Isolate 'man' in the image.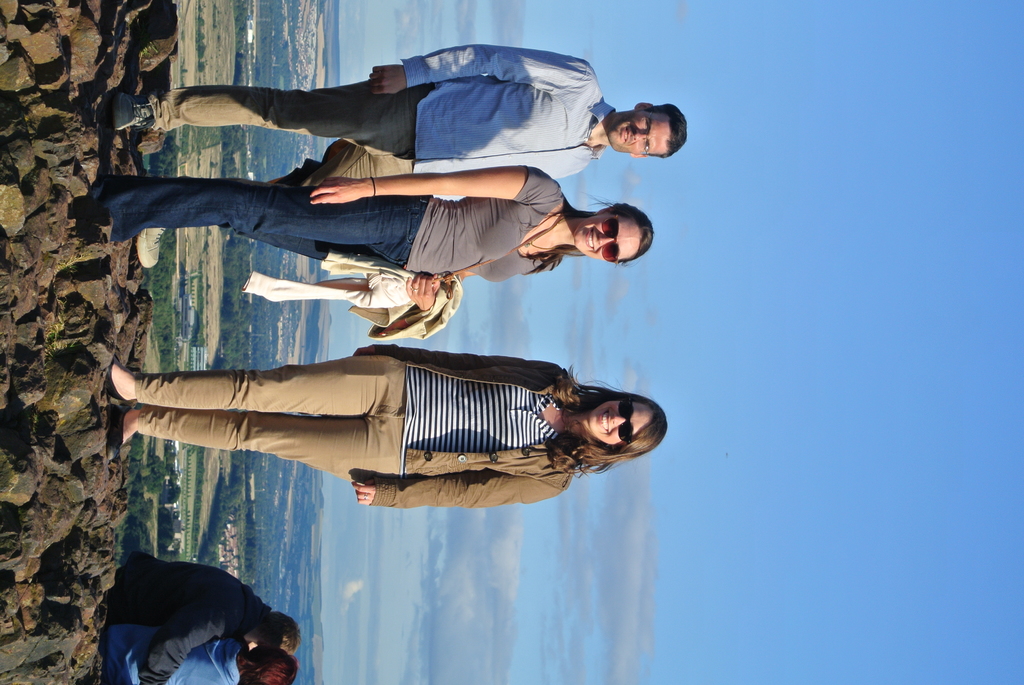
Isolated region: [x1=97, y1=40, x2=692, y2=272].
